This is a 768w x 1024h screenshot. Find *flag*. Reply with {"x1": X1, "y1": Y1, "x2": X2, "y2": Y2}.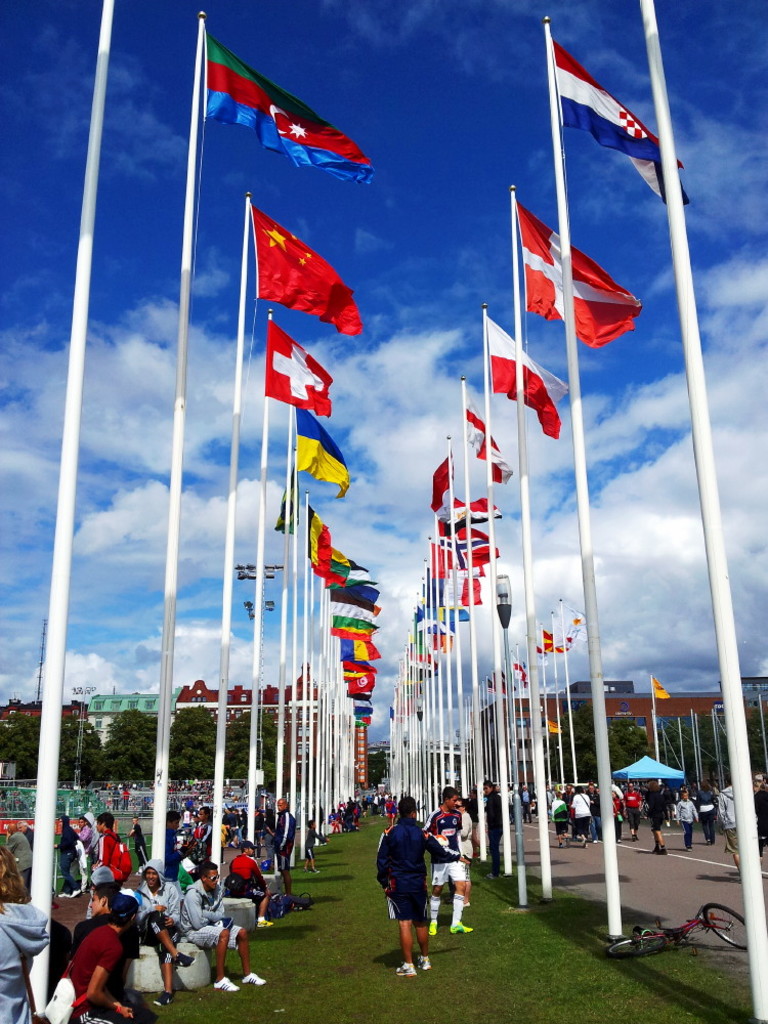
{"x1": 256, "y1": 311, "x2": 338, "y2": 416}.
